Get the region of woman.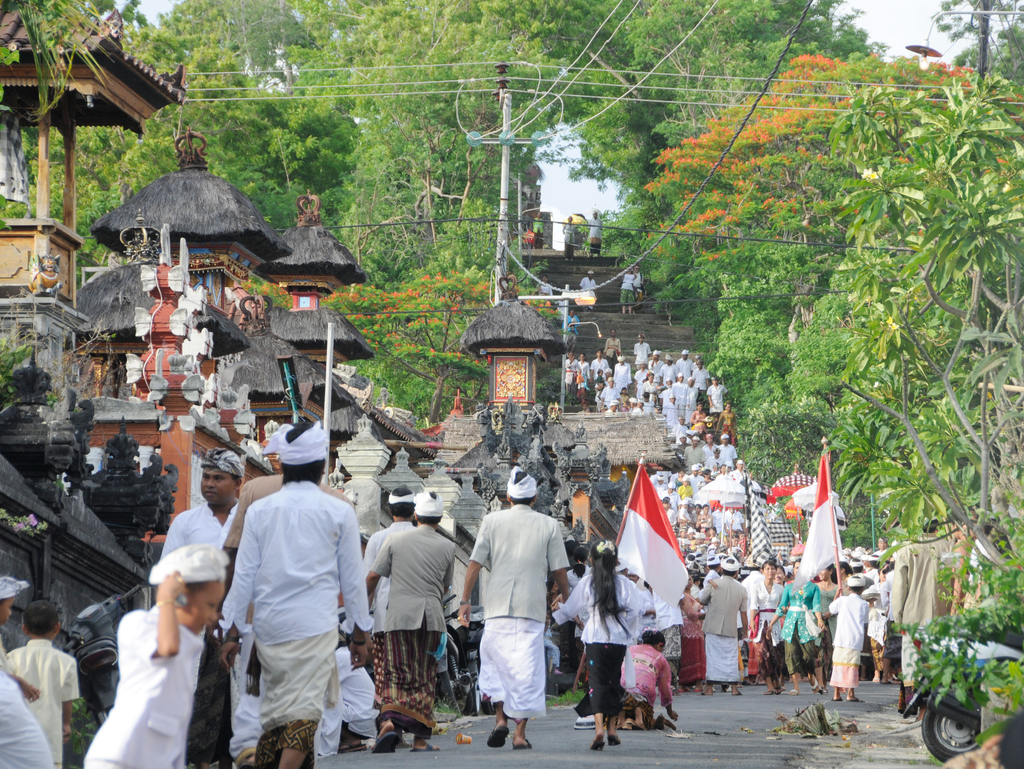
l=604, t=329, r=621, b=369.
